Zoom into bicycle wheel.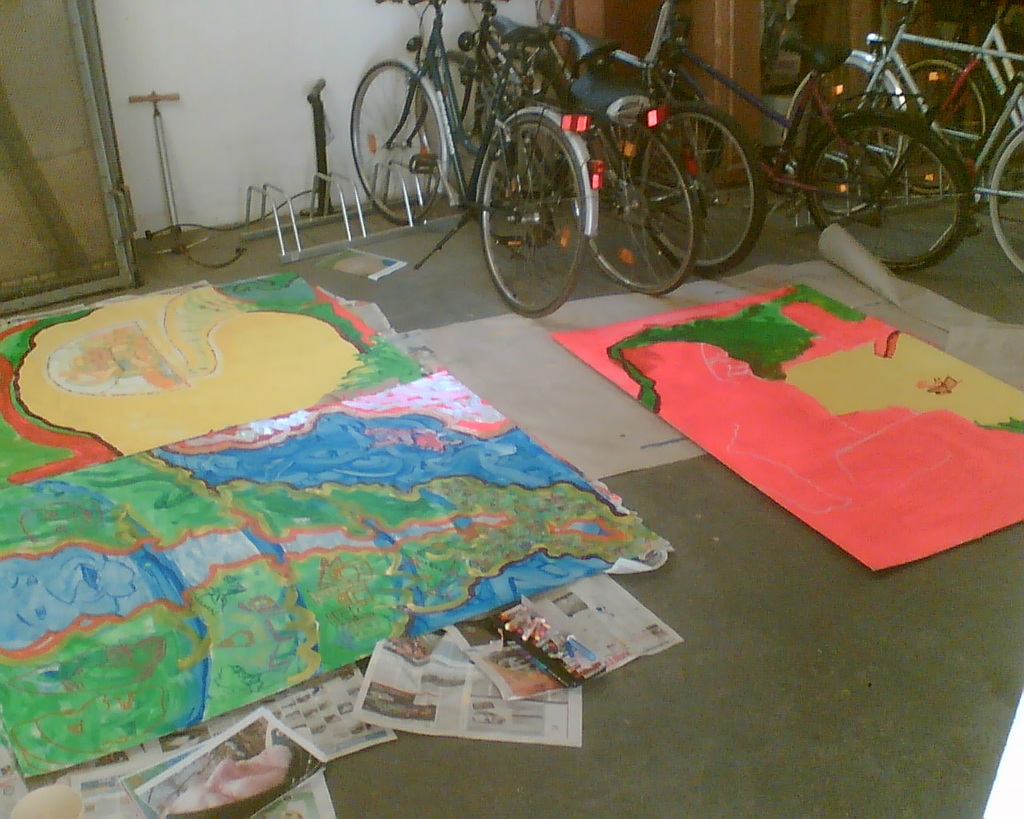
Zoom target: [left=979, top=120, right=1023, bottom=282].
